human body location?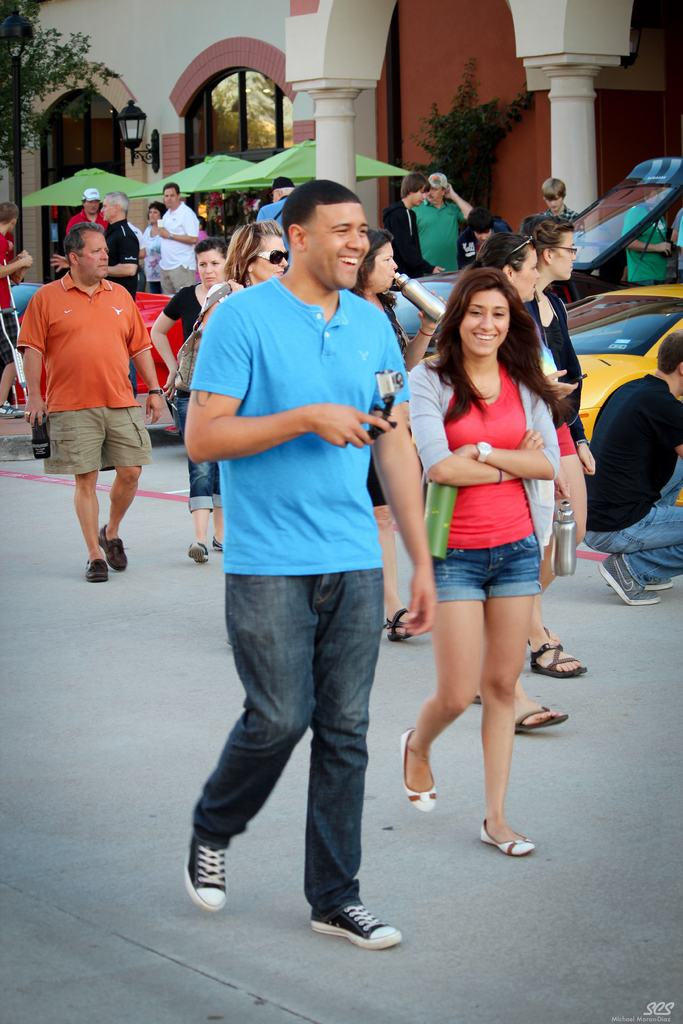
bbox=(468, 225, 584, 572)
